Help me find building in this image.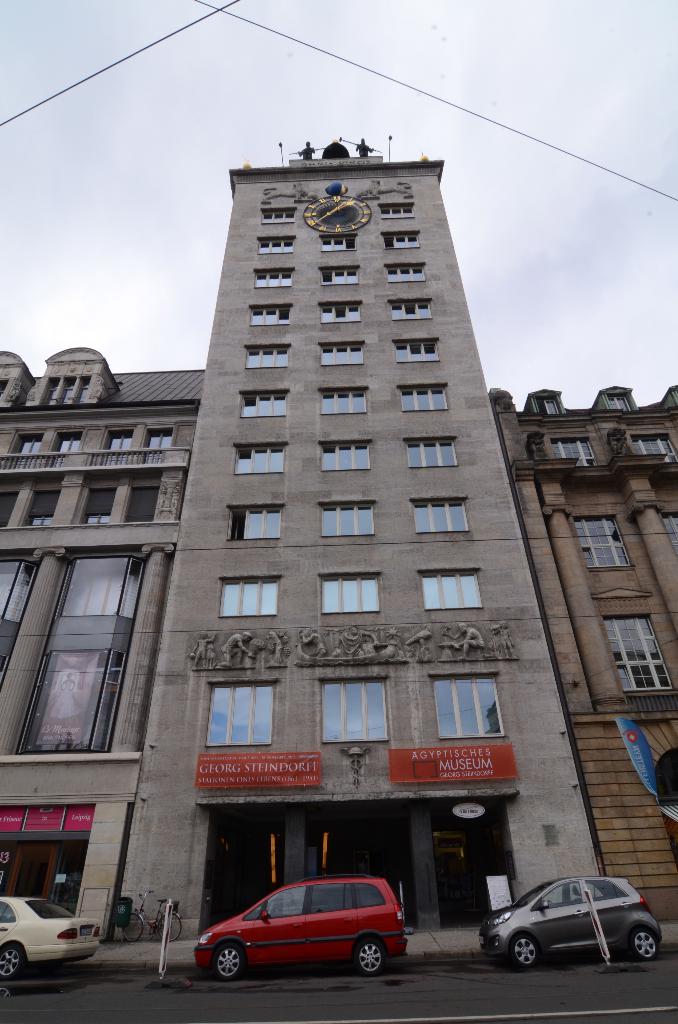
Found it: 493 386 677 927.
